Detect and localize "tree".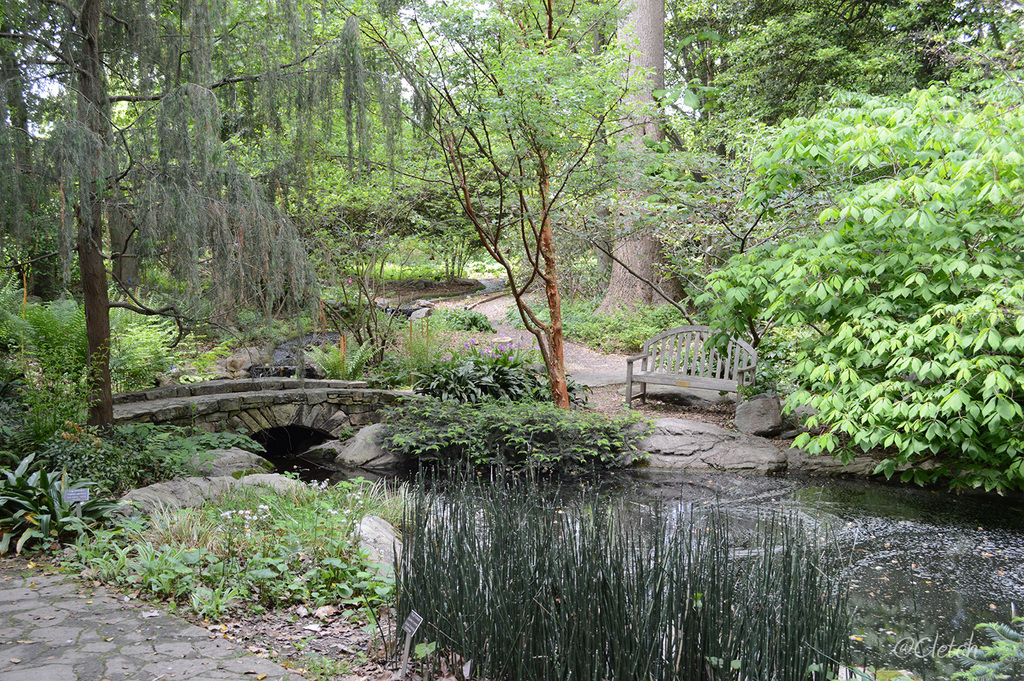
Localized at [700,87,1023,490].
